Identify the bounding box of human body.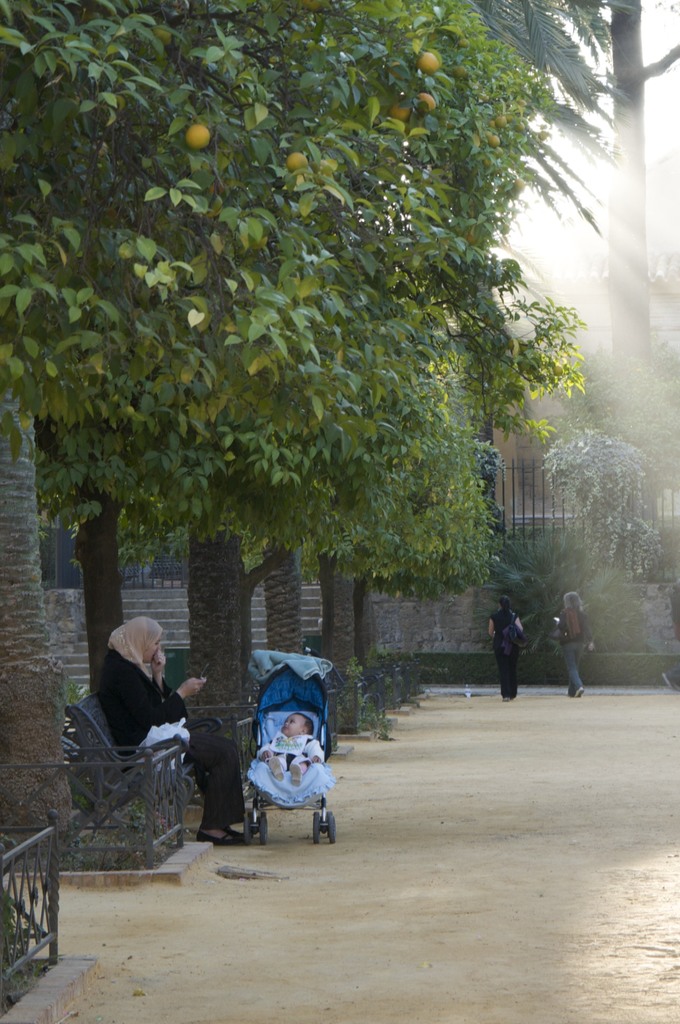
{"left": 551, "top": 612, "right": 597, "bottom": 702}.
